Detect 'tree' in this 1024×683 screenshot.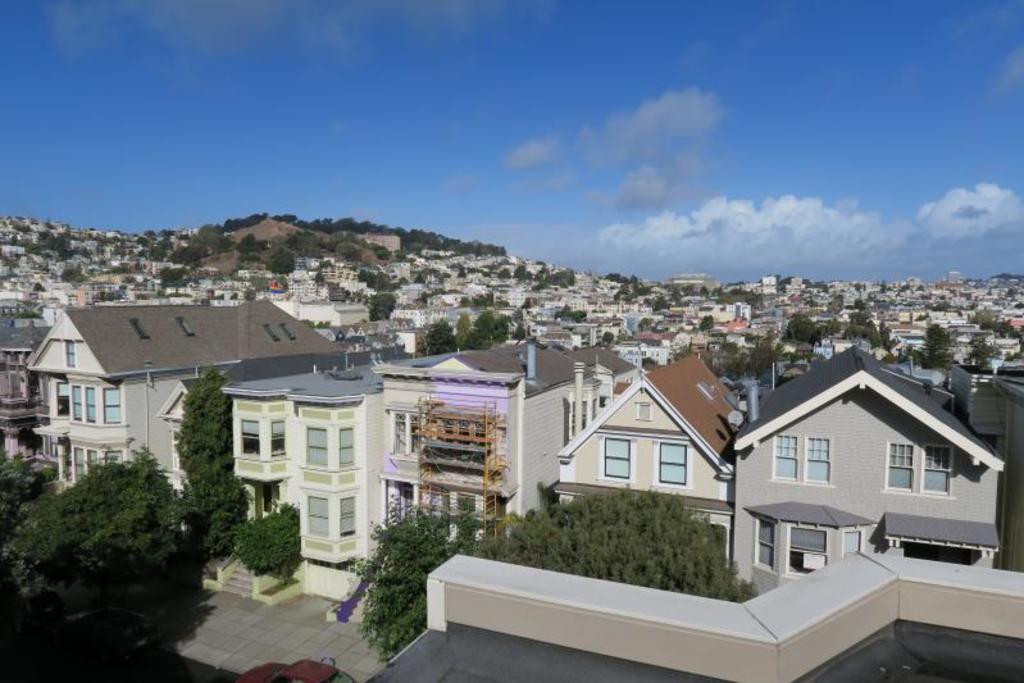
Detection: [706,338,783,382].
